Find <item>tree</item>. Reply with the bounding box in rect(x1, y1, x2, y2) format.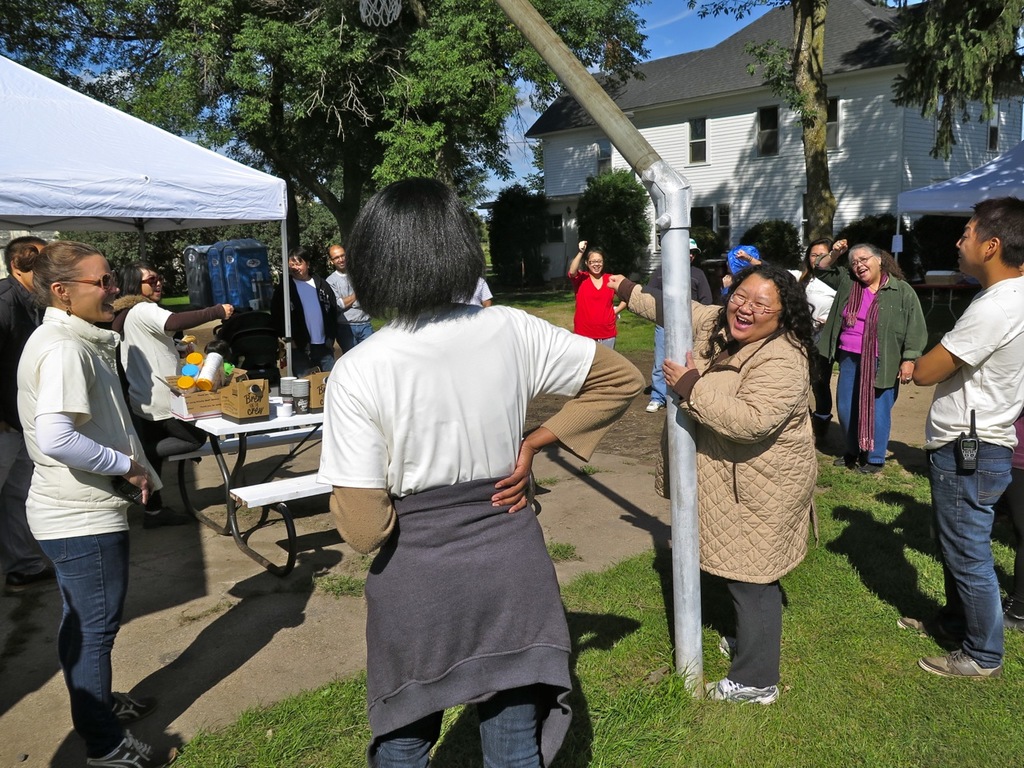
rect(682, 0, 834, 243).
